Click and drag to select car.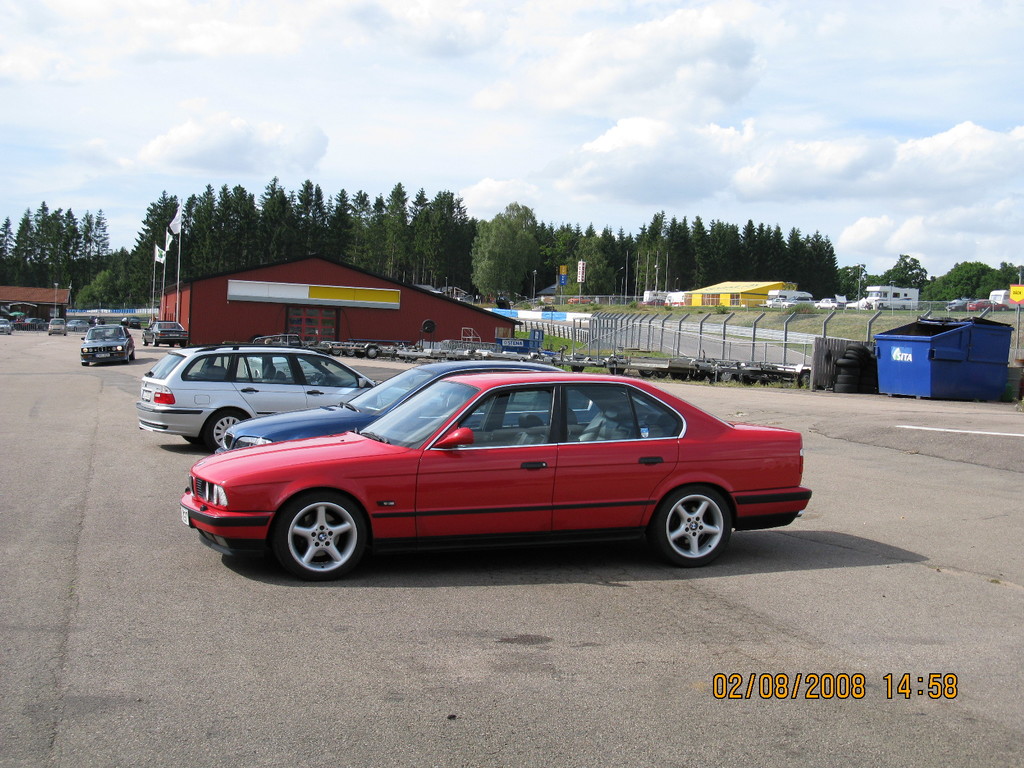
Selection: x1=141 y1=318 x2=189 y2=347.
